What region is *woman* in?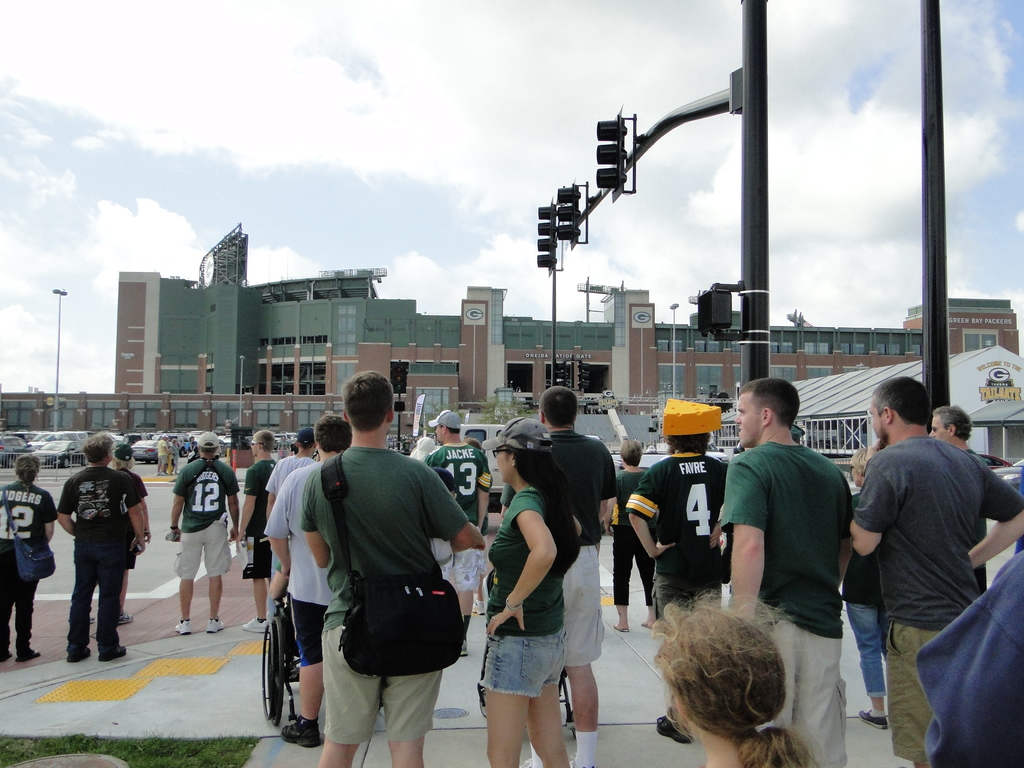
482/416/582/767.
